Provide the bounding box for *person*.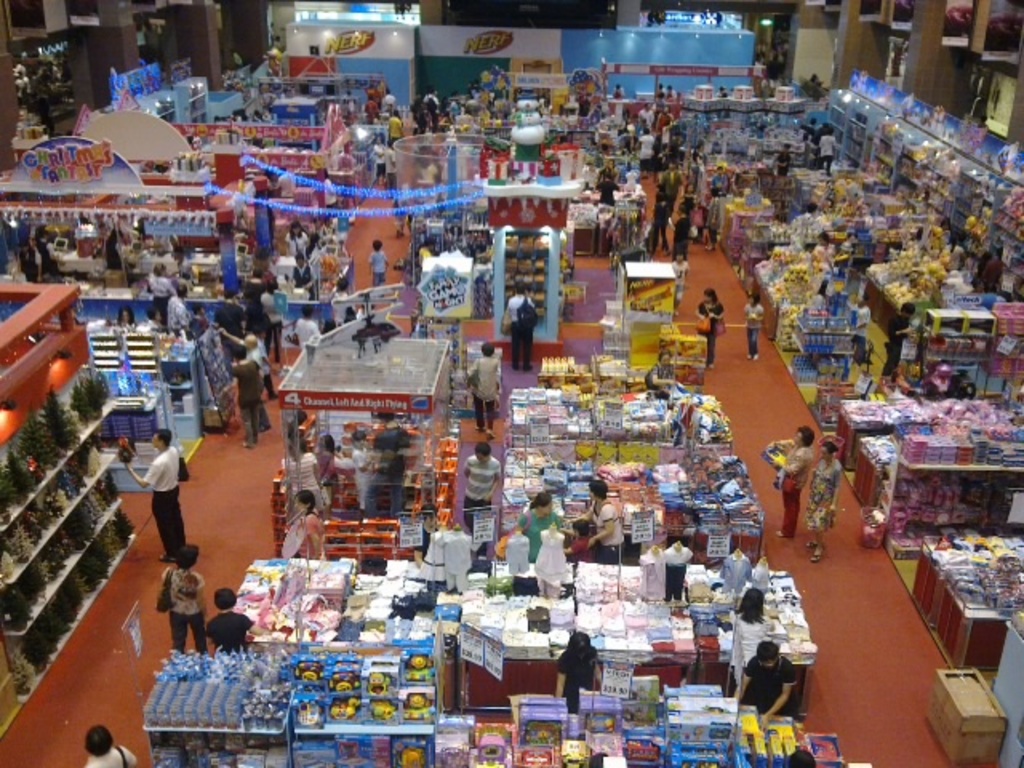
x1=816 y1=123 x2=840 y2=168.
